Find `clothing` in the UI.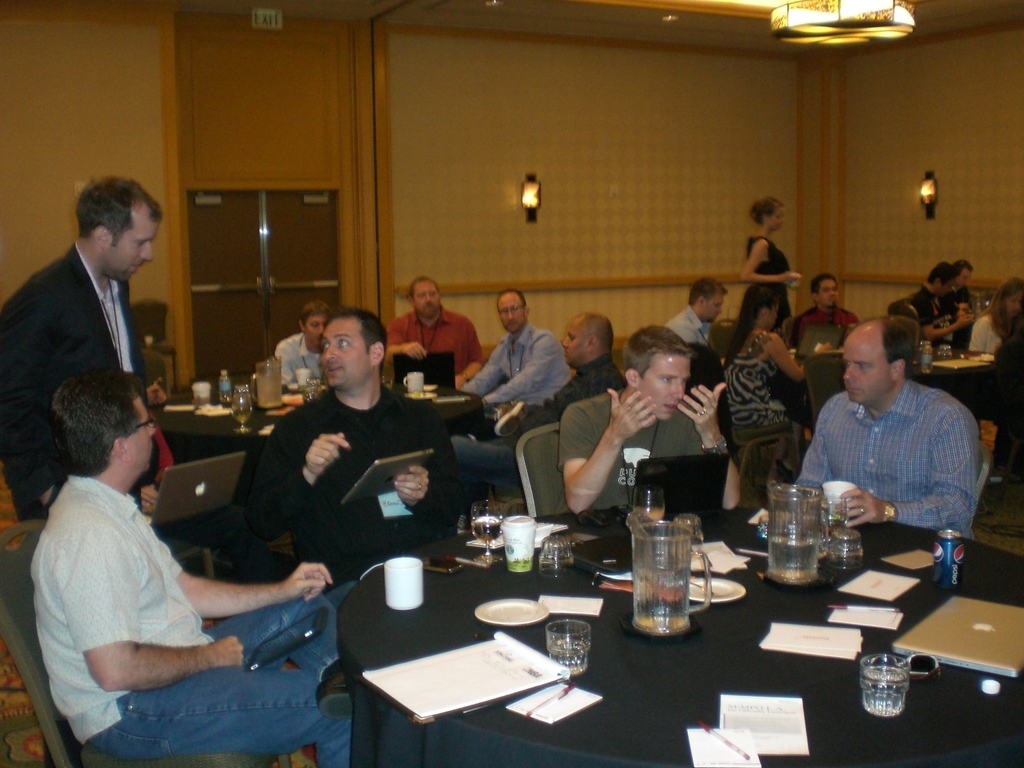
UI element at 461/320/573/456.
